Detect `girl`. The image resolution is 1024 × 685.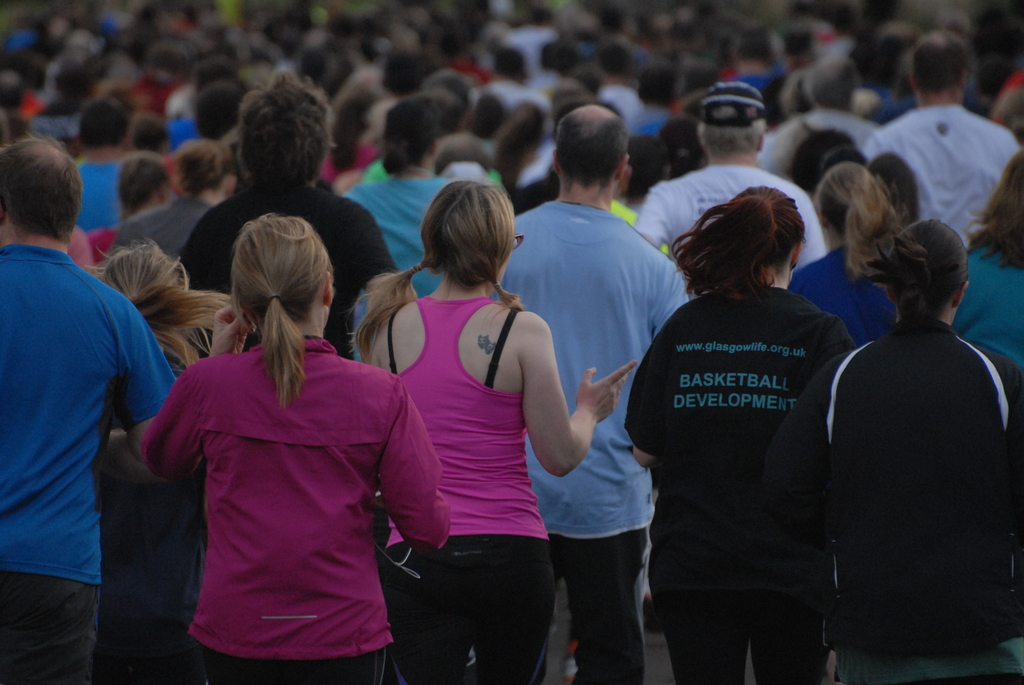
bbox=(346, 180, 637, 684).
